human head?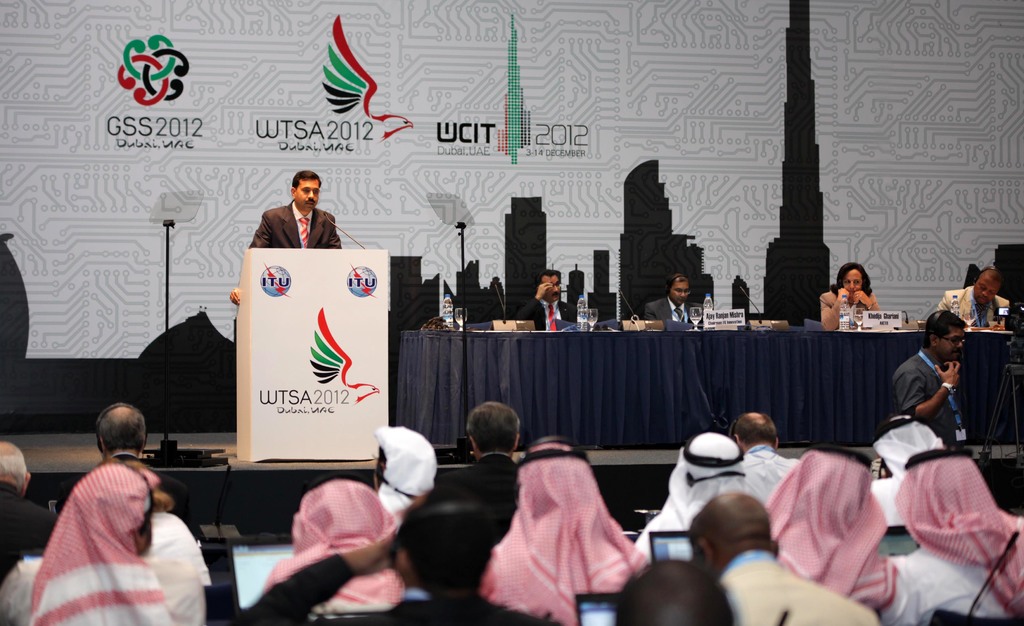
0 438 31 495
